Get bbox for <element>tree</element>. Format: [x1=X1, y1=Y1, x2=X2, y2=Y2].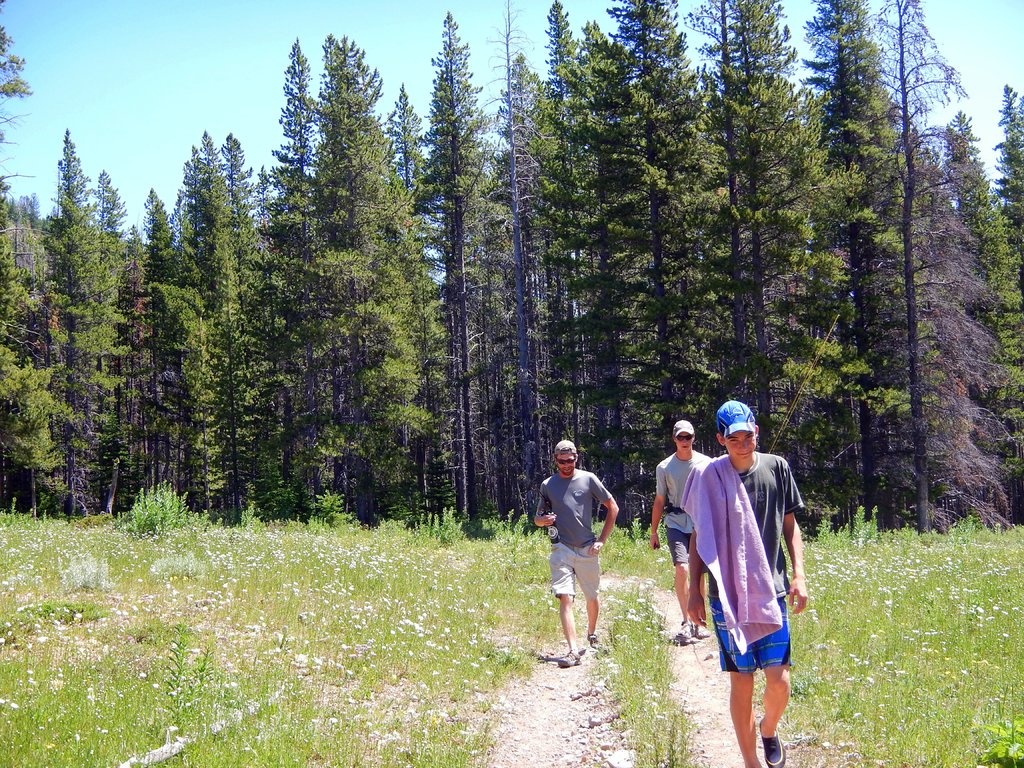
[x1=245, y1=17, x2=435, y2=503].
